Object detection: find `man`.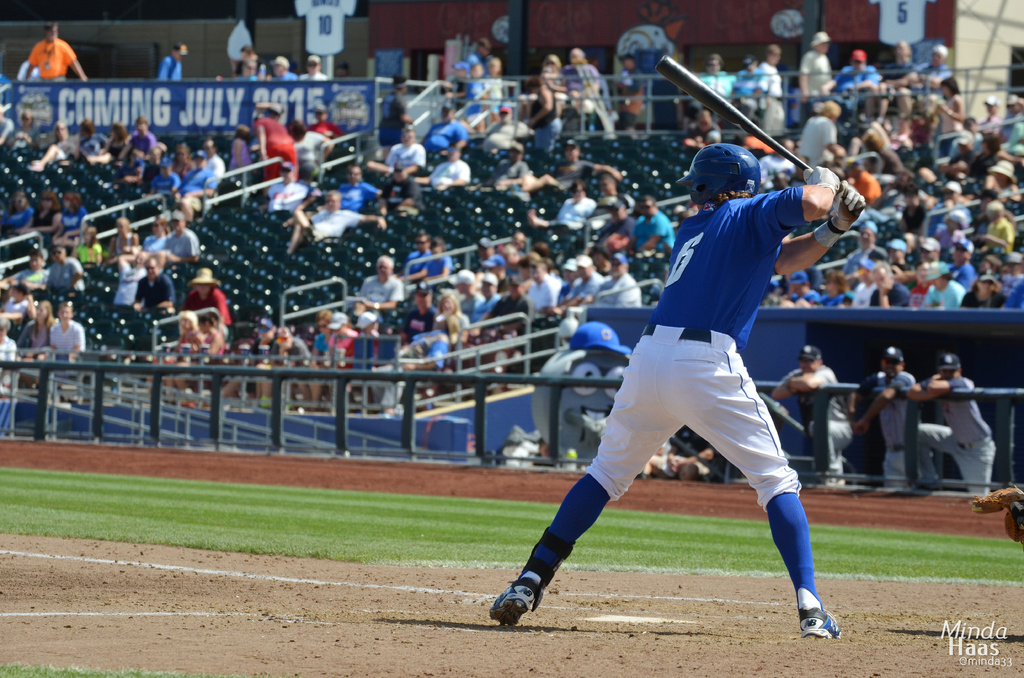
left=864, top=261, right=909, bottom=312.
